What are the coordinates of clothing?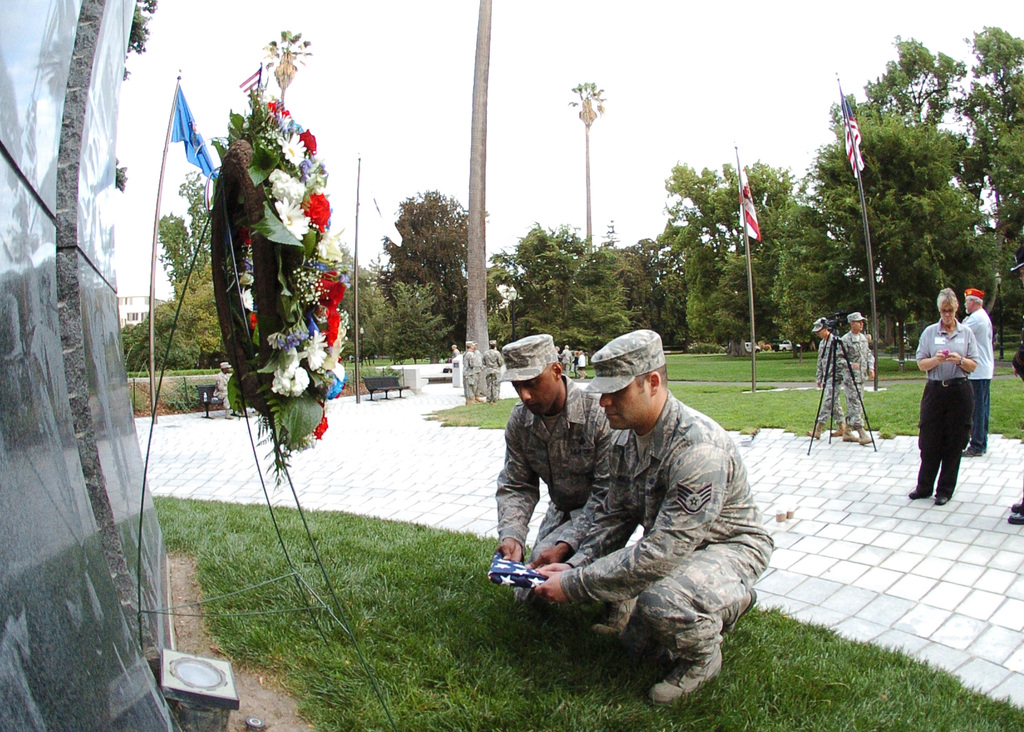
pyautogui.locateOnScreen(819, 331, 849, 429).
